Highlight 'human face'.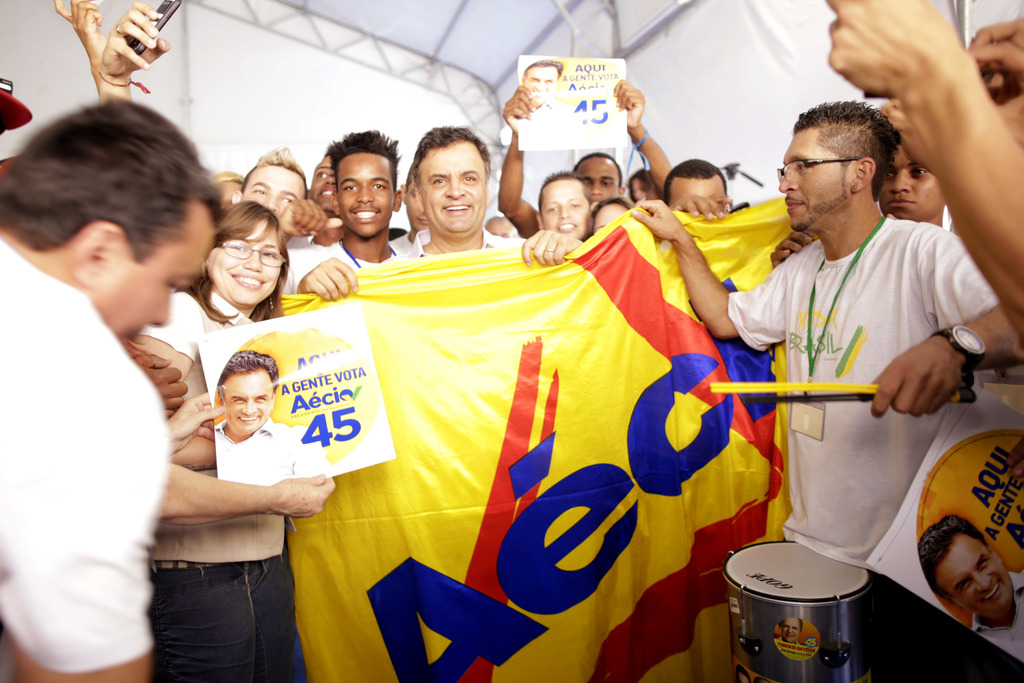
Highlighted region: [536,178,586,240].
